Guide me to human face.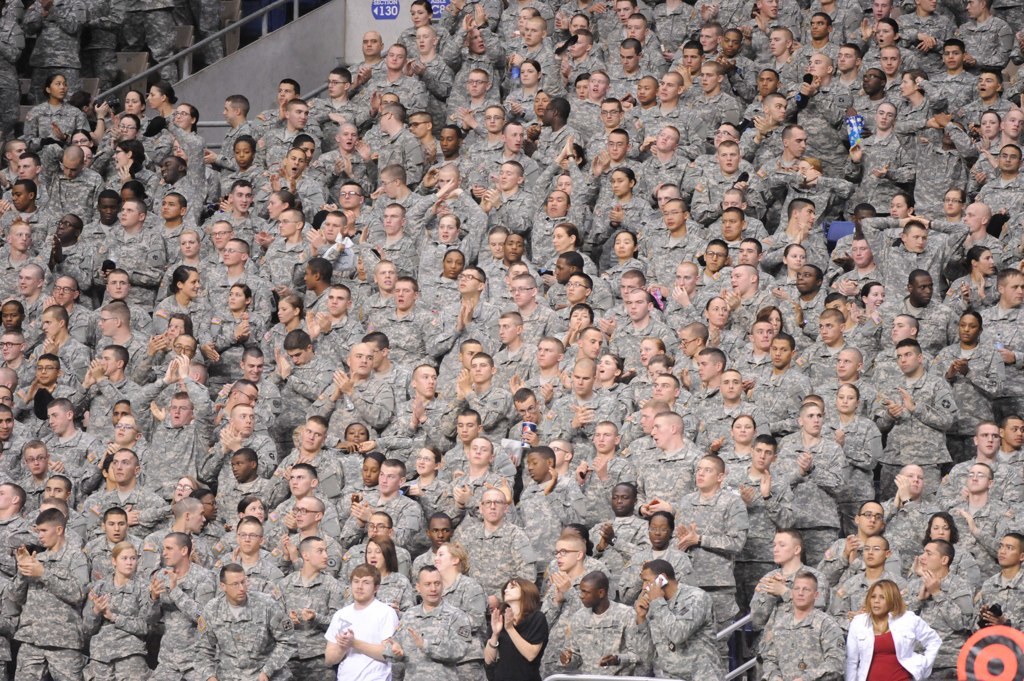
Guidance: {"x1": 650, "y1": 373, "x2": 677, "y2": 401}.
